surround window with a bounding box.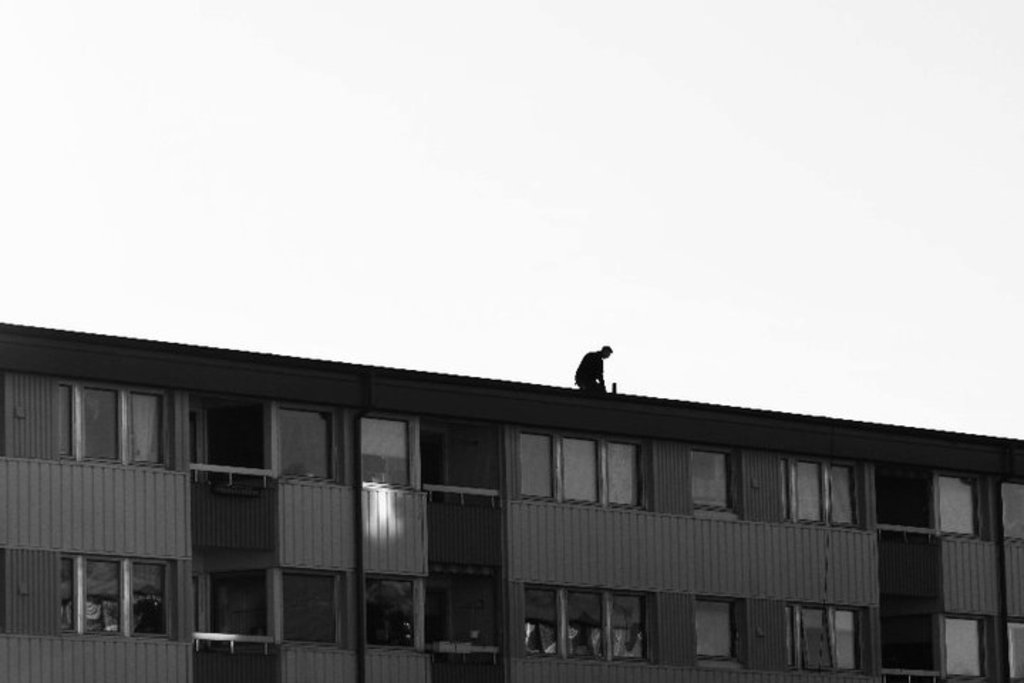
box=[521, 585, 565, 647].
